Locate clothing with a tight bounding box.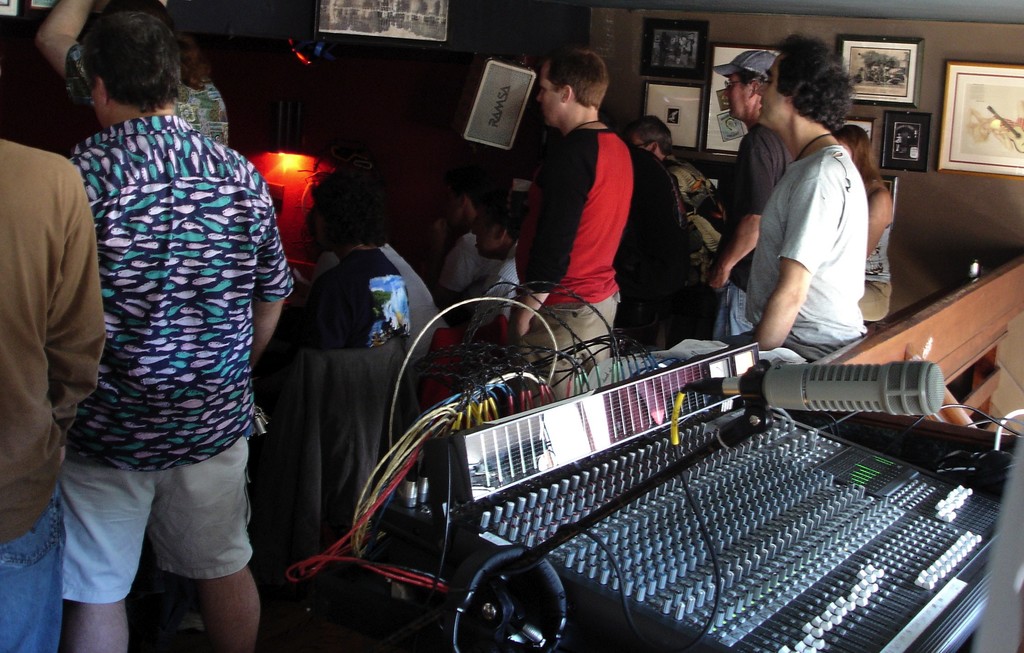
41 58 282 566.
